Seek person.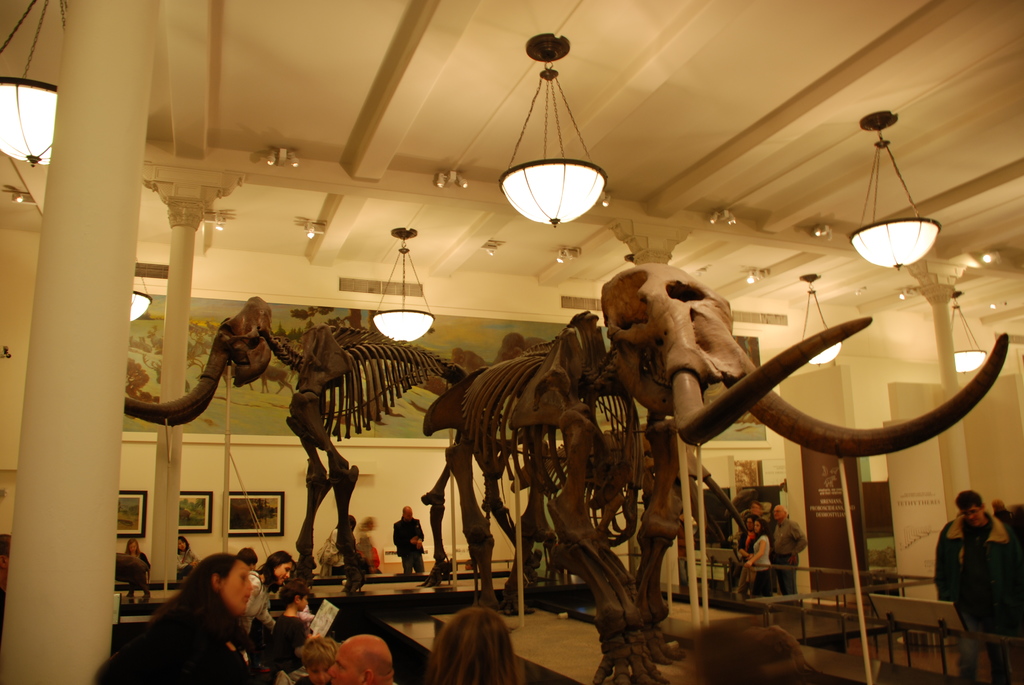
rect(768, 505, 802, 603).
